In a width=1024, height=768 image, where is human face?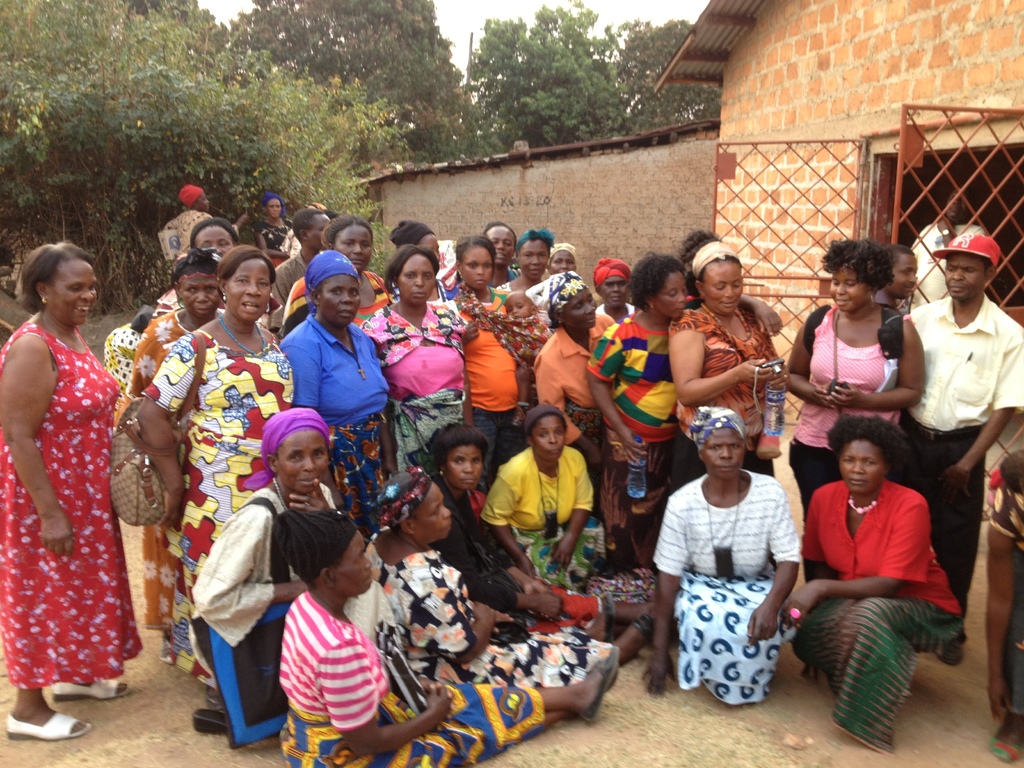
bbox=(710, 434, 742, 474).
